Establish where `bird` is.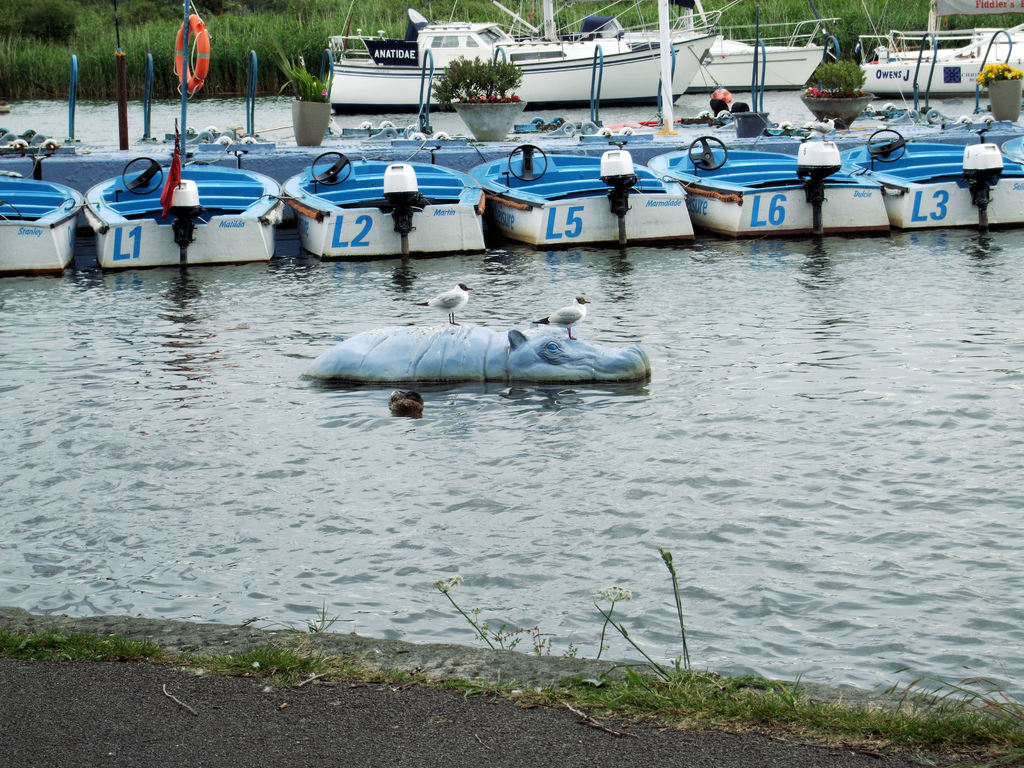
Established at [left=413, top=282, right=473, bottom=327].
